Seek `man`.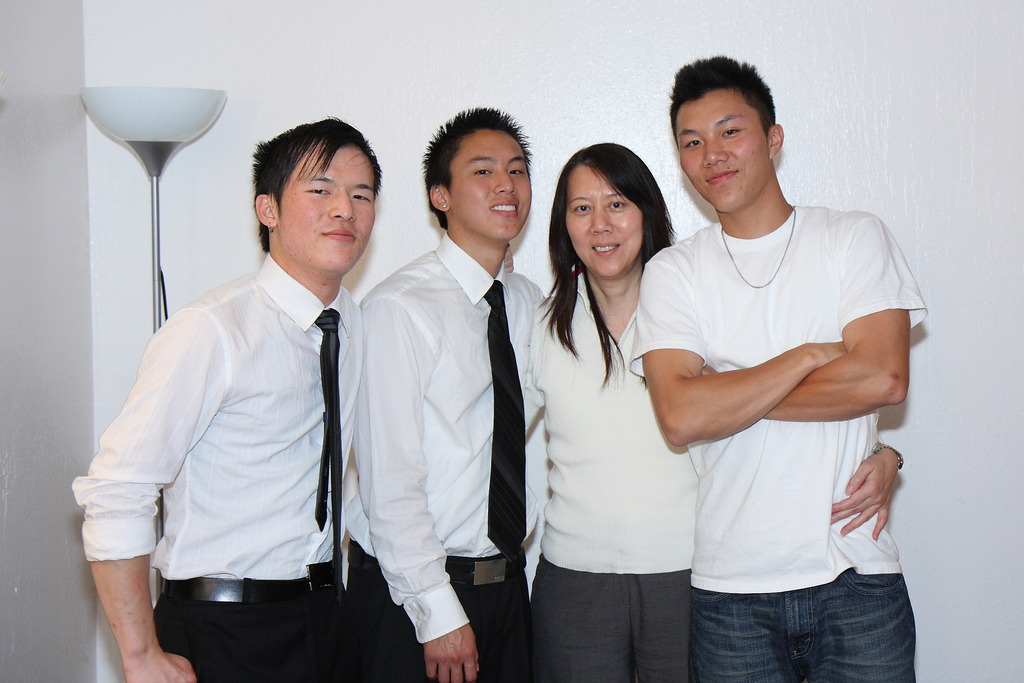
[x1=348, y1=103, x2=547, y2=682].
